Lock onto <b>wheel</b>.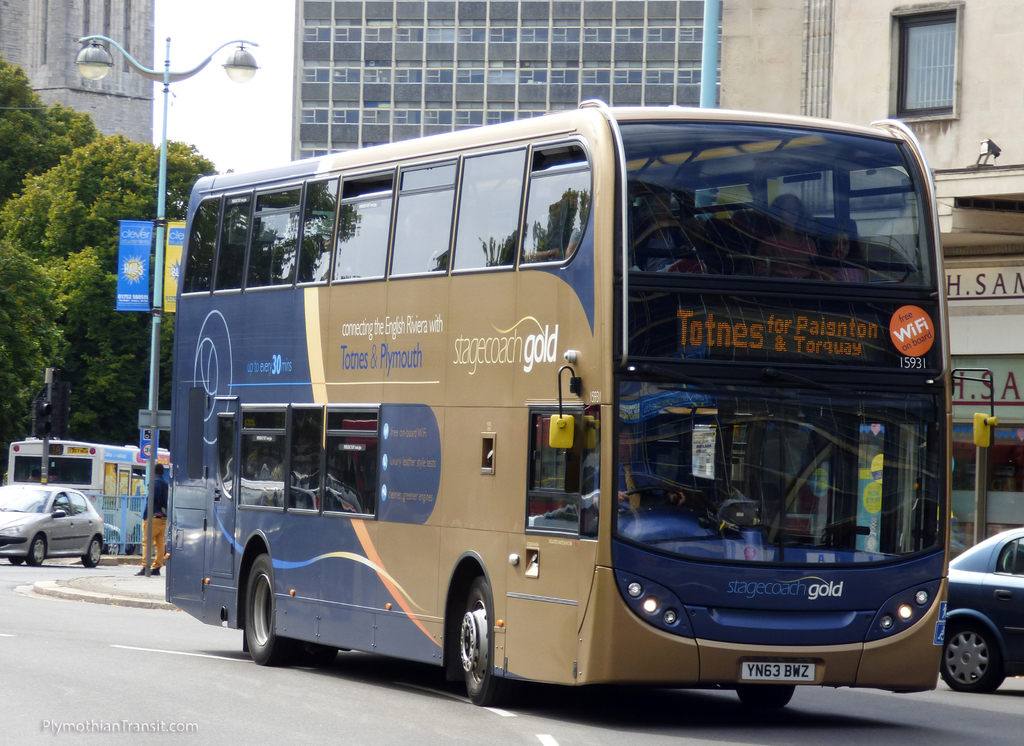
Locked: rect(736, 685, 795, 708).
